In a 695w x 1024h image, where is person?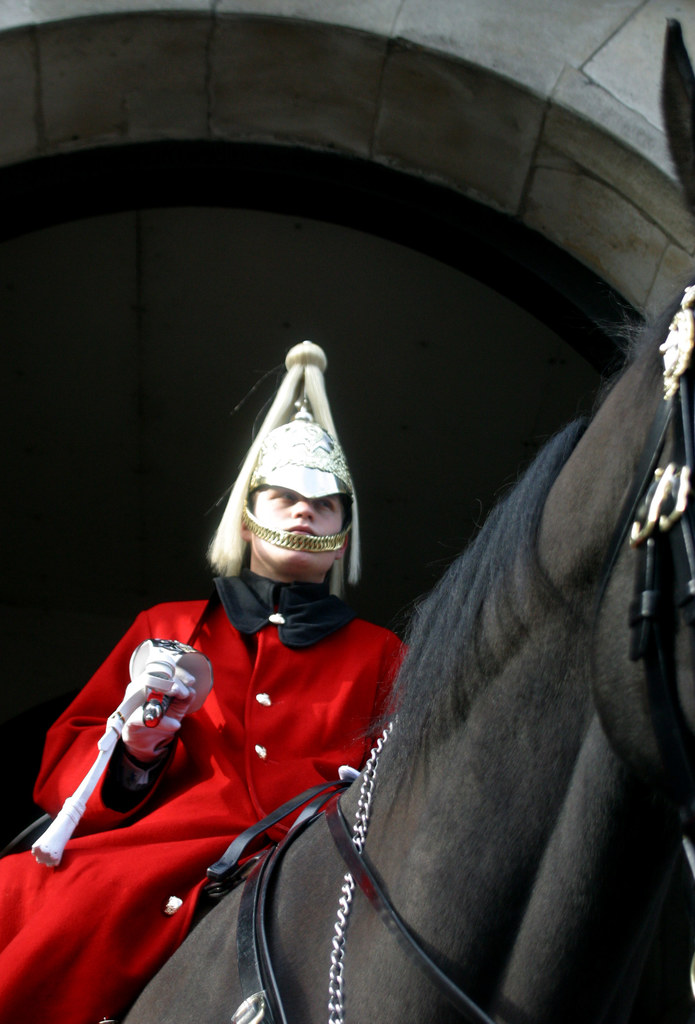
region(0, 340, 406, 1023).
